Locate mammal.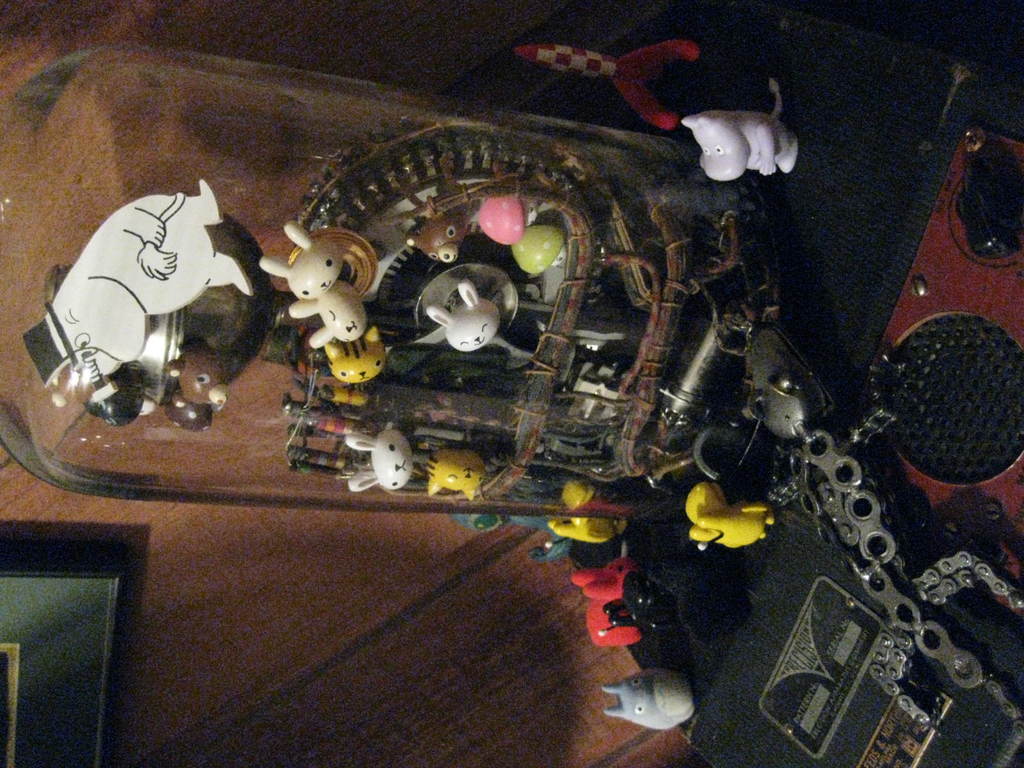
Bounding box: Rect(408, 212, 457, 264).
